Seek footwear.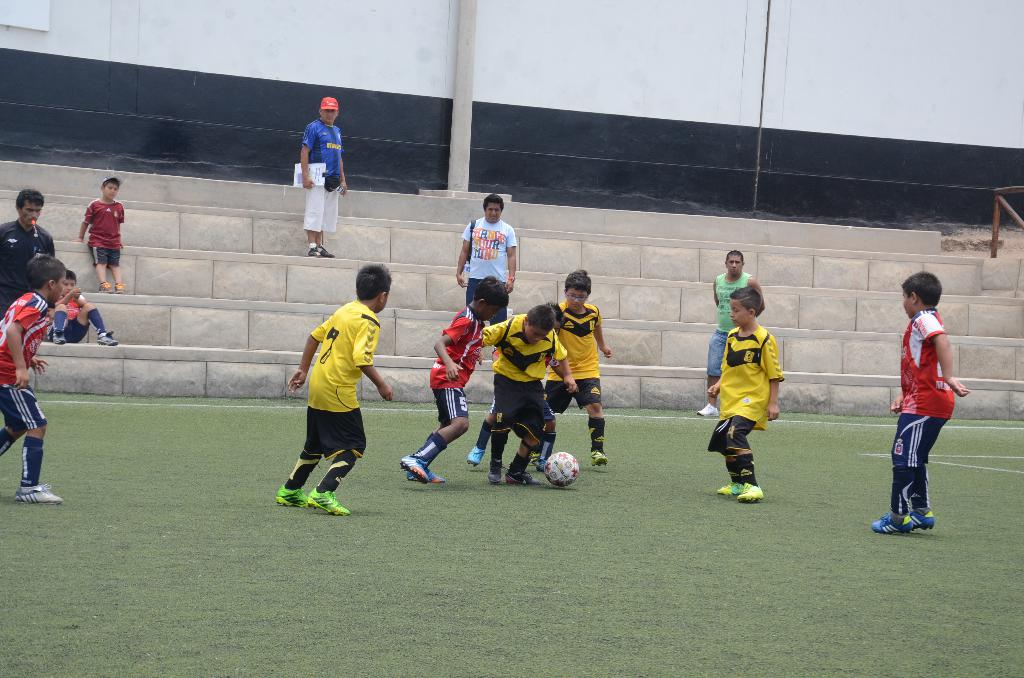
box=[591, 449, 610, 464].
